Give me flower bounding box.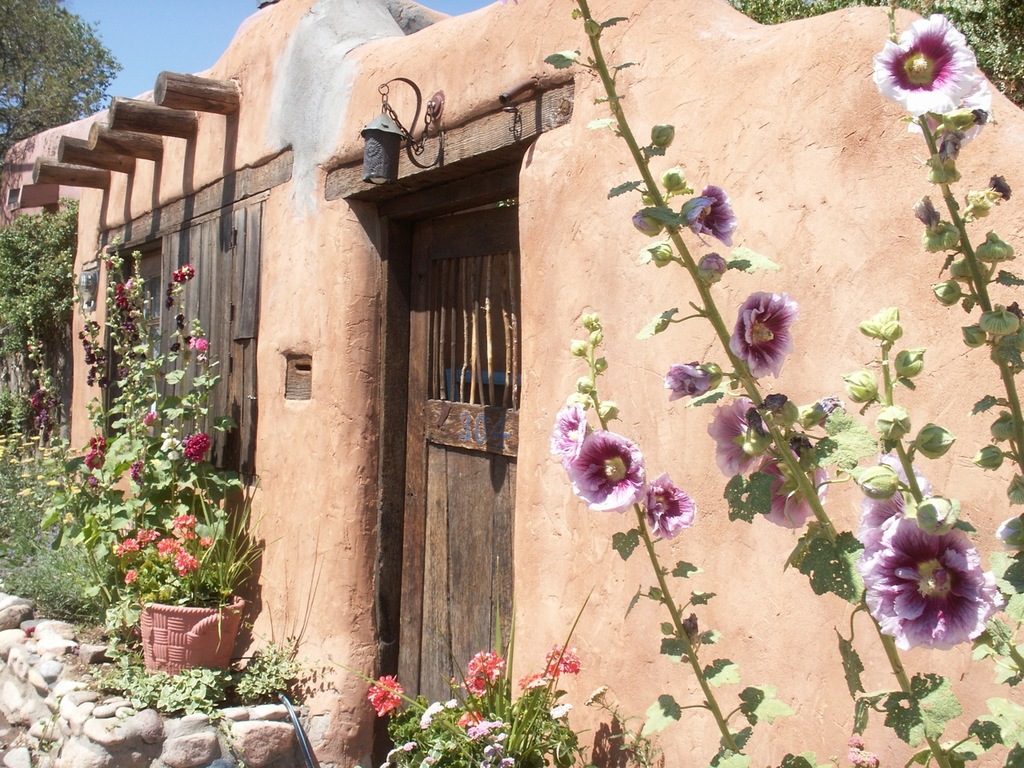
pyautogui.locateOnScreen(661, 162, 685, 192).
